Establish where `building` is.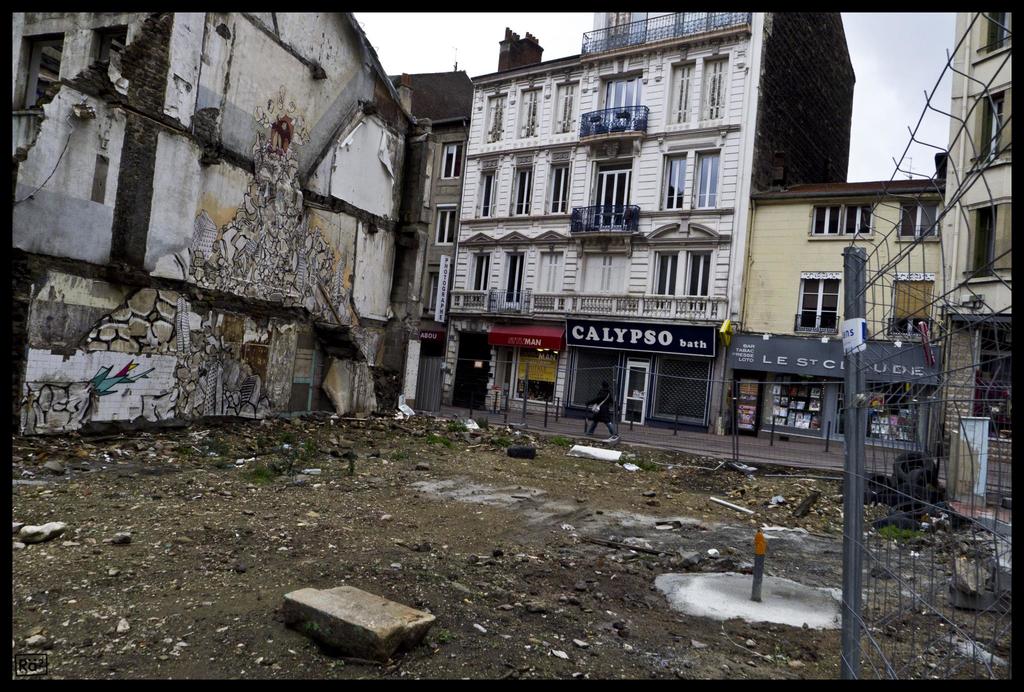
Established at BBox(721, 175, 947, 457).
